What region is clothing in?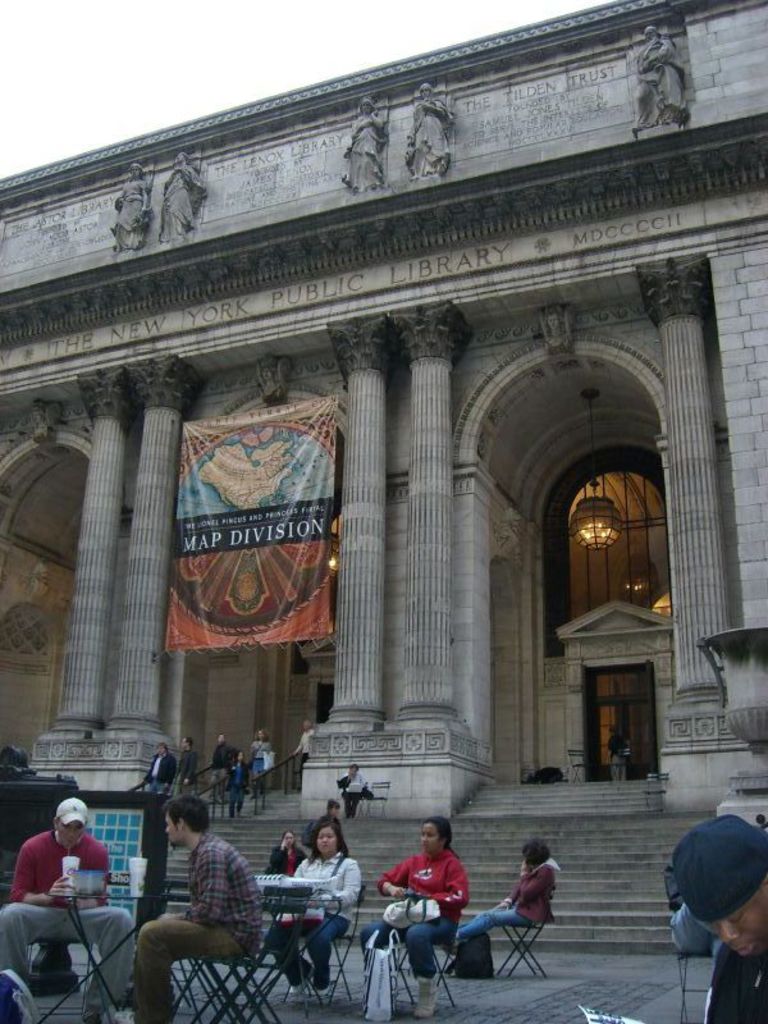
(left=609, top=736, right=627, bottom=781).
